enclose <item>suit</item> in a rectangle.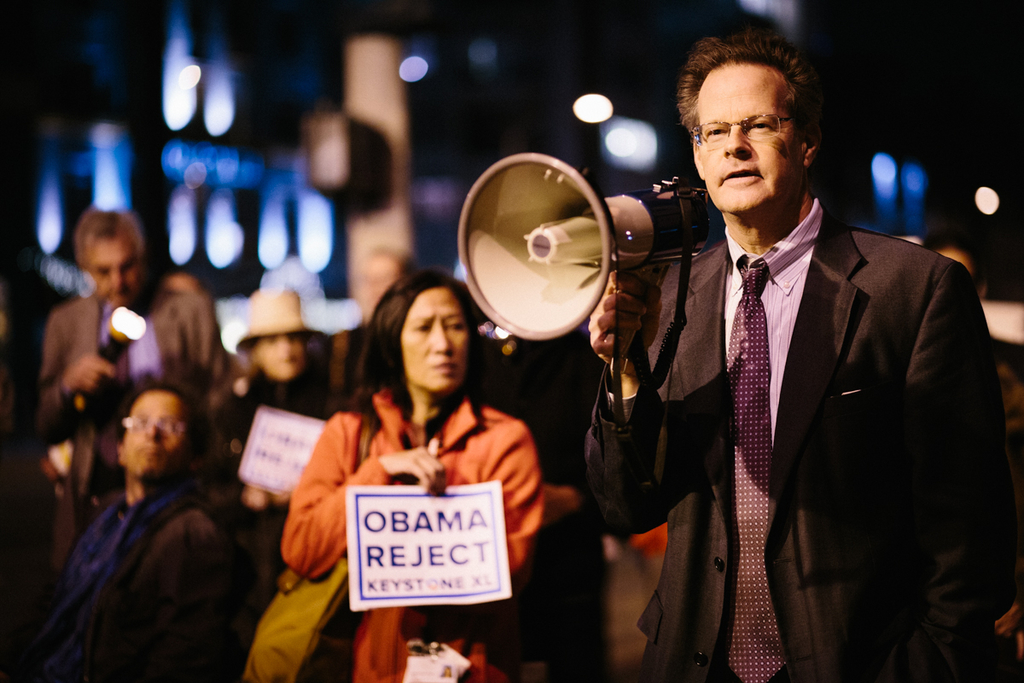
detection(532, 102, 975, 669).
